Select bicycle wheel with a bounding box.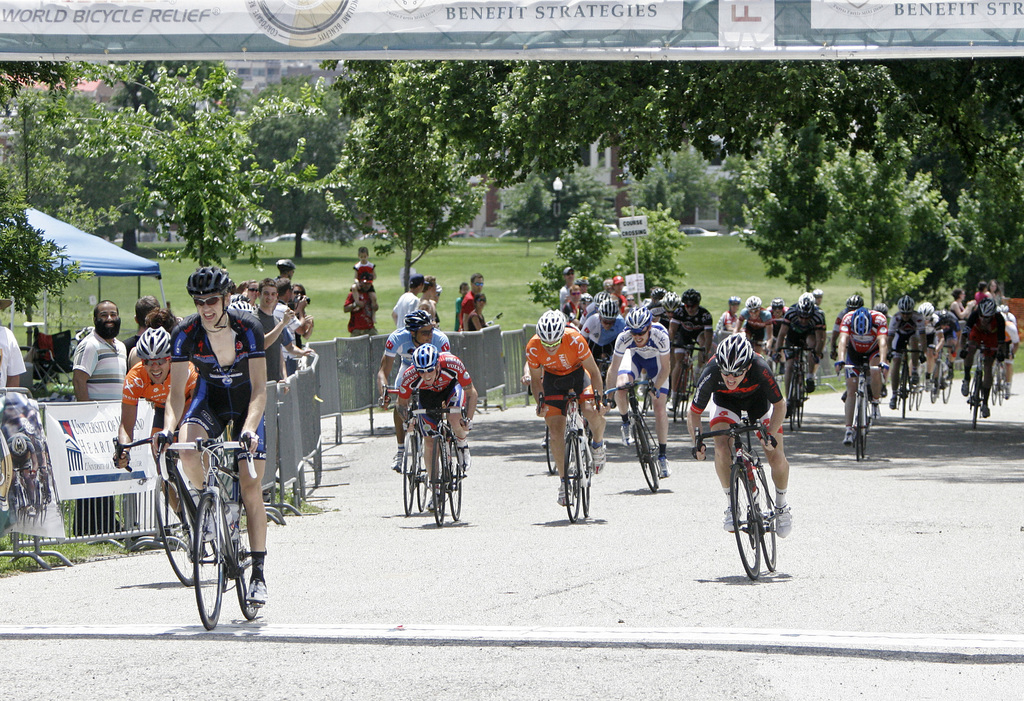
left=751, top=458, right=778, bottom=572.
